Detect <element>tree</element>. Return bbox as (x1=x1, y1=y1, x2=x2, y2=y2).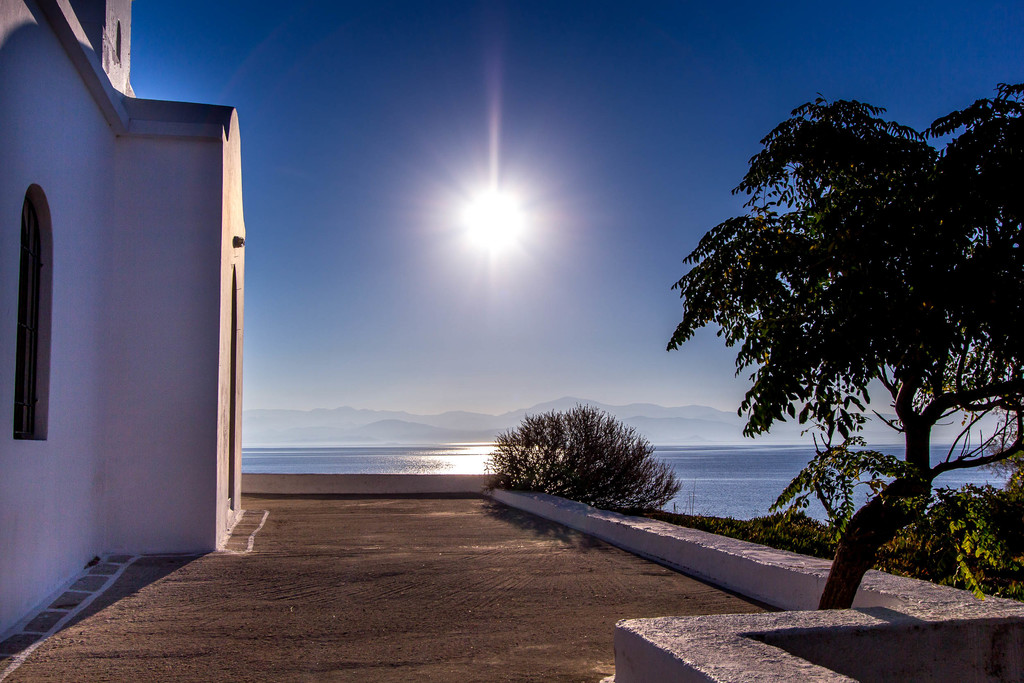
(x1=681, y1=81, x2=996, y2=552).
